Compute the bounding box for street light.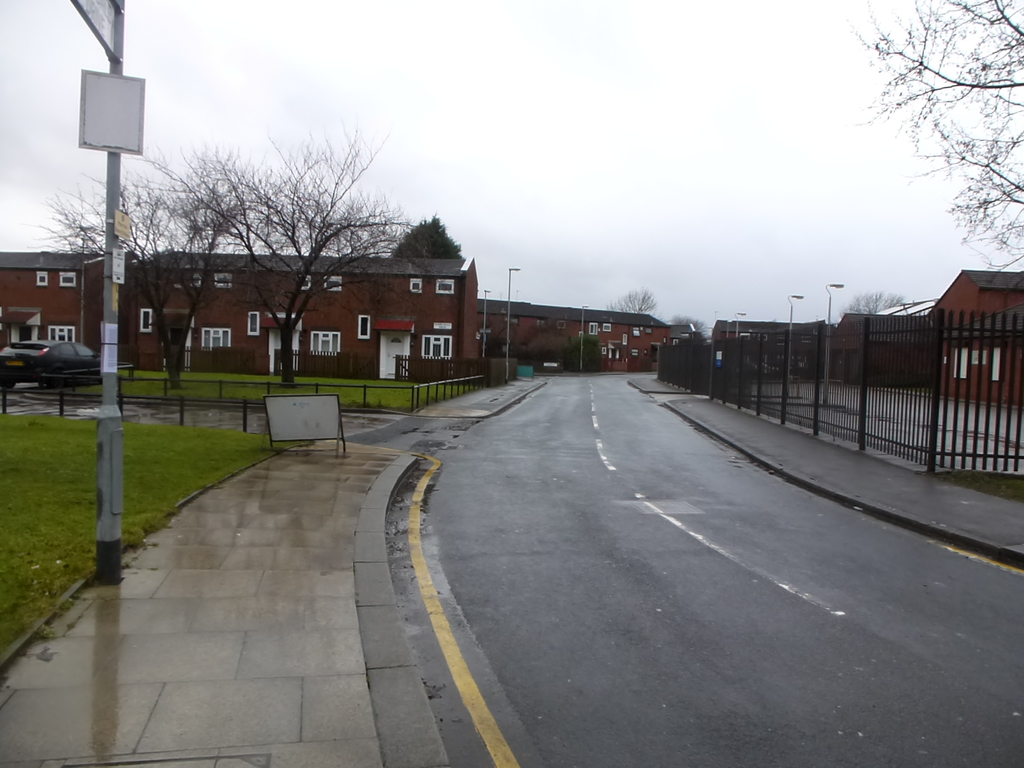
rect(786, 294, 806, 383).
